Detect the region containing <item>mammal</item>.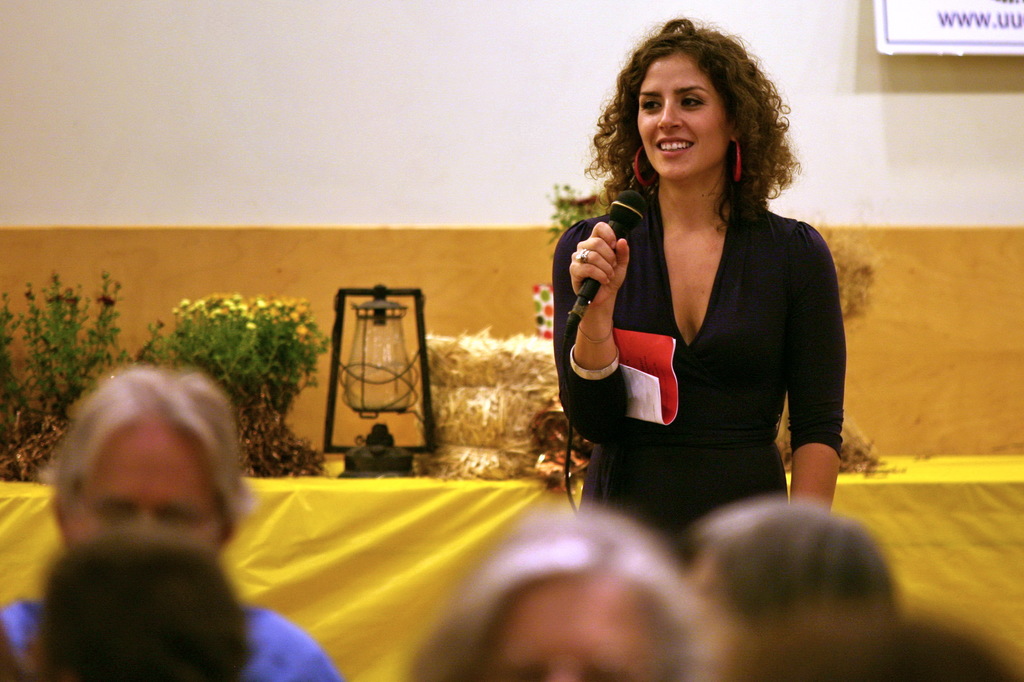
(23, 521, 266, 681).
